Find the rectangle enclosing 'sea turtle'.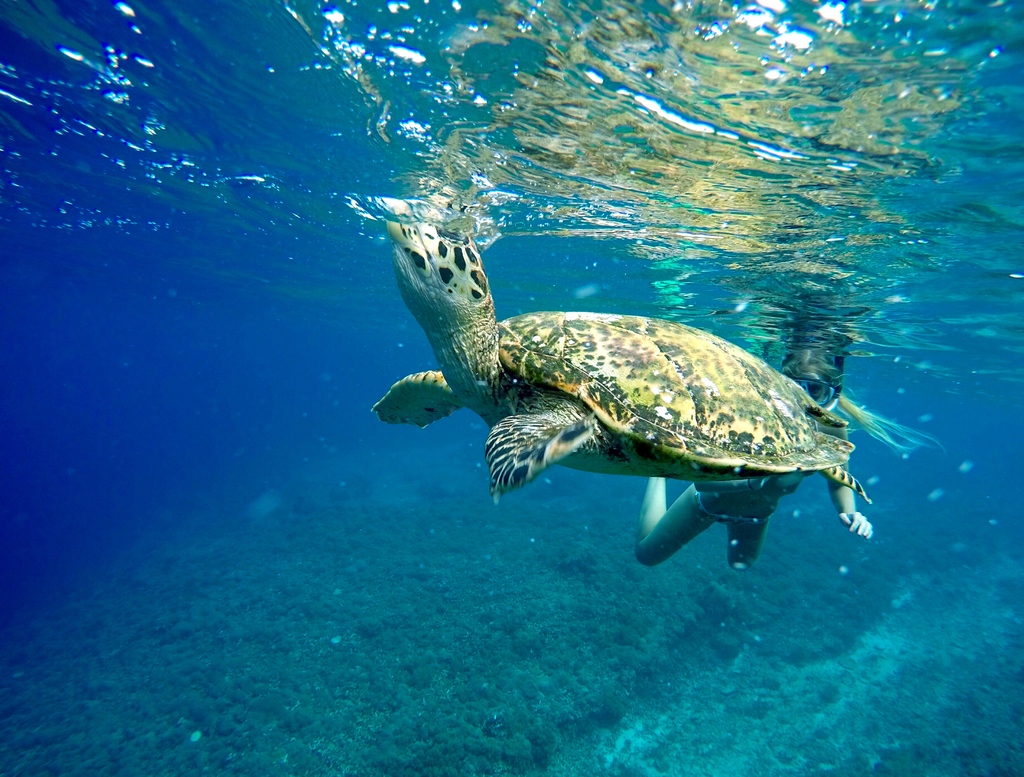
detection(376, 226, 872, 502).
